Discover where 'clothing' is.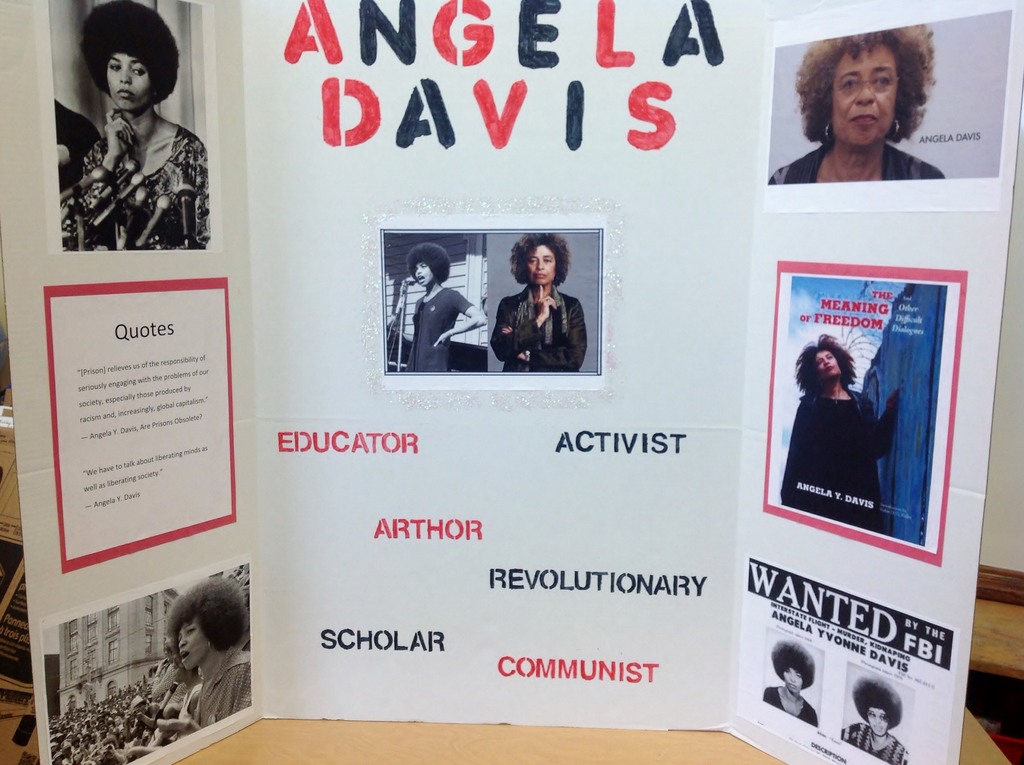
Discovered at 490/285/588/371.
